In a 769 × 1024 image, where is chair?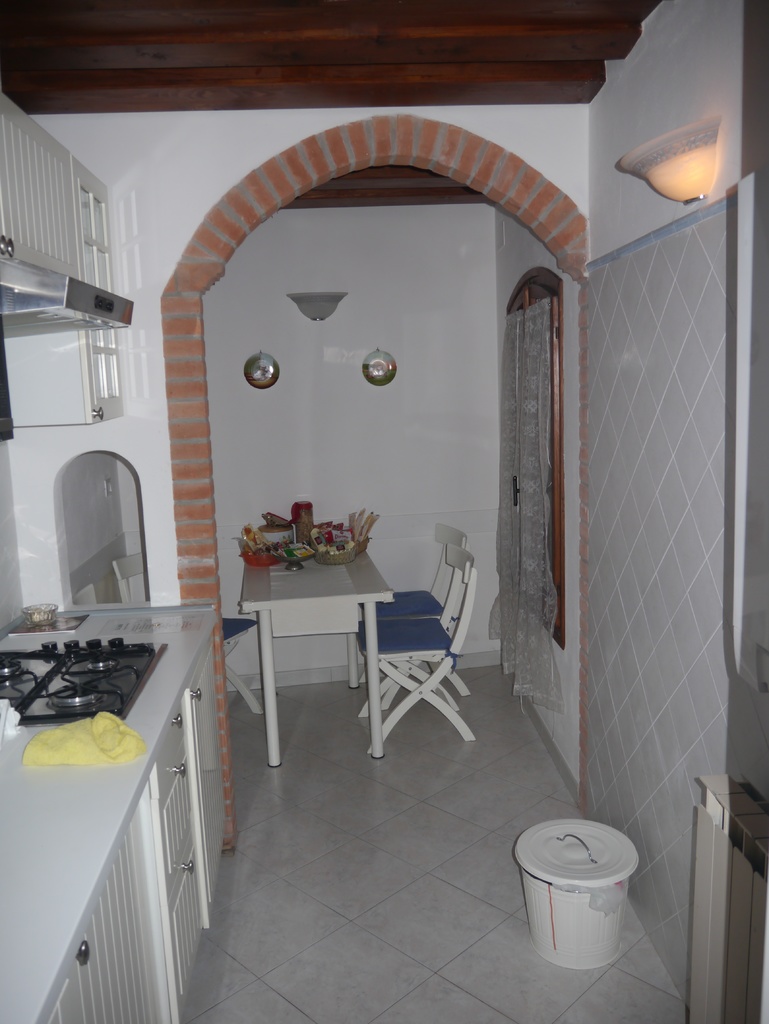
<box>108,554,261,716</box>.
